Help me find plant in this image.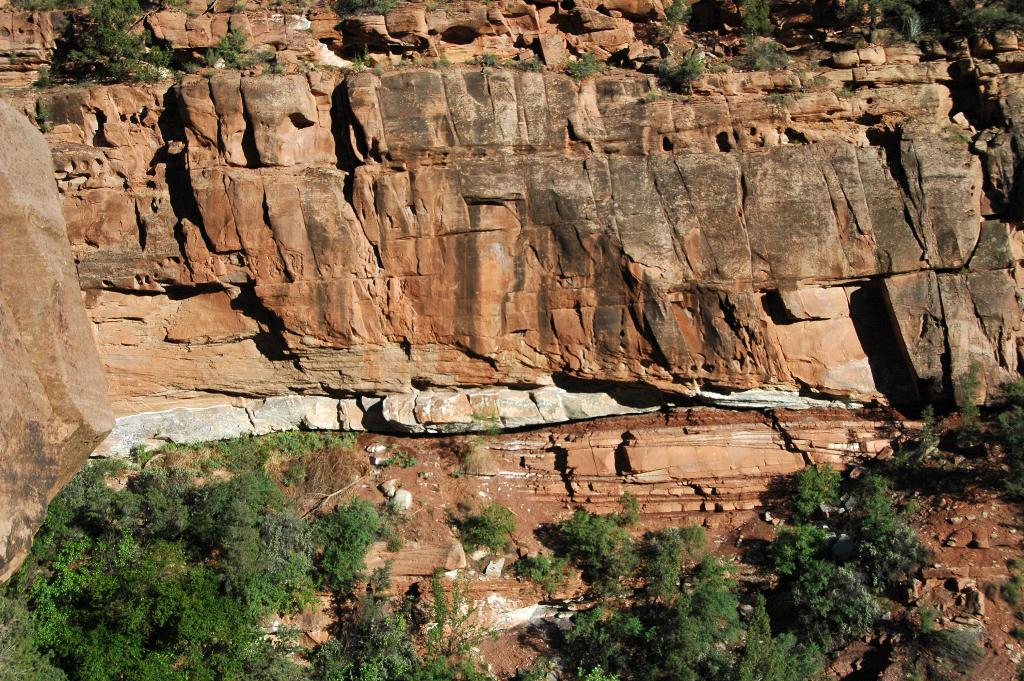
Found it: box=[255, 61, 282, 74].
